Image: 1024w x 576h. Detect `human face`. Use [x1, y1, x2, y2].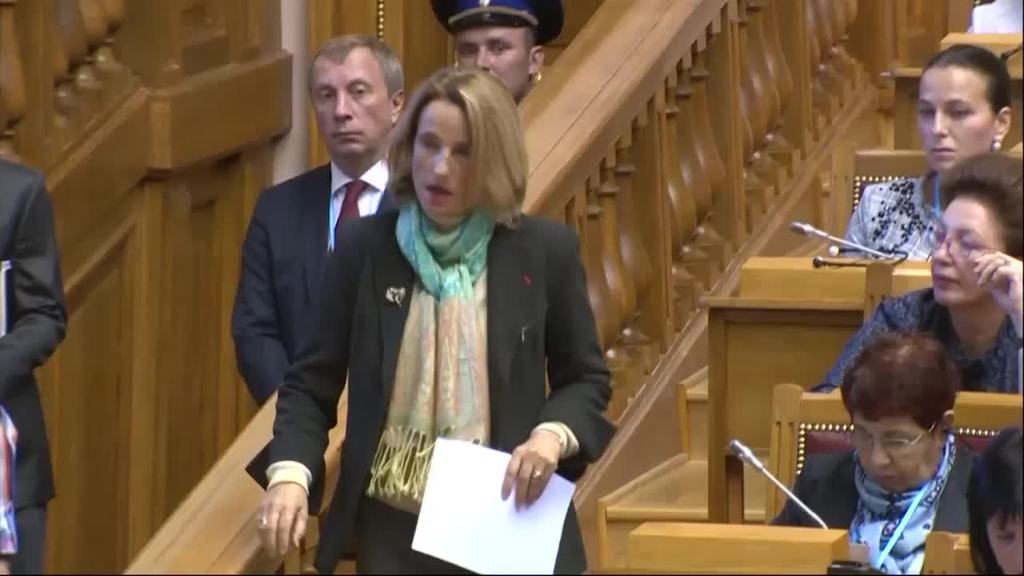
[846, 422, 940, 494].
